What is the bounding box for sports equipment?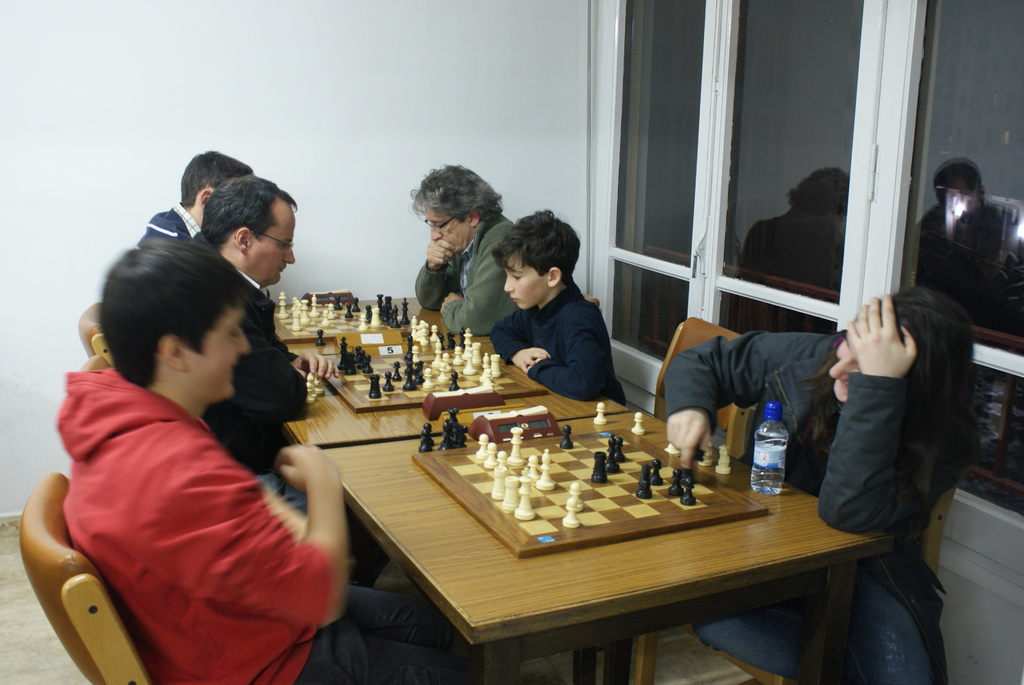
locate(633, 411, 644, 439).
